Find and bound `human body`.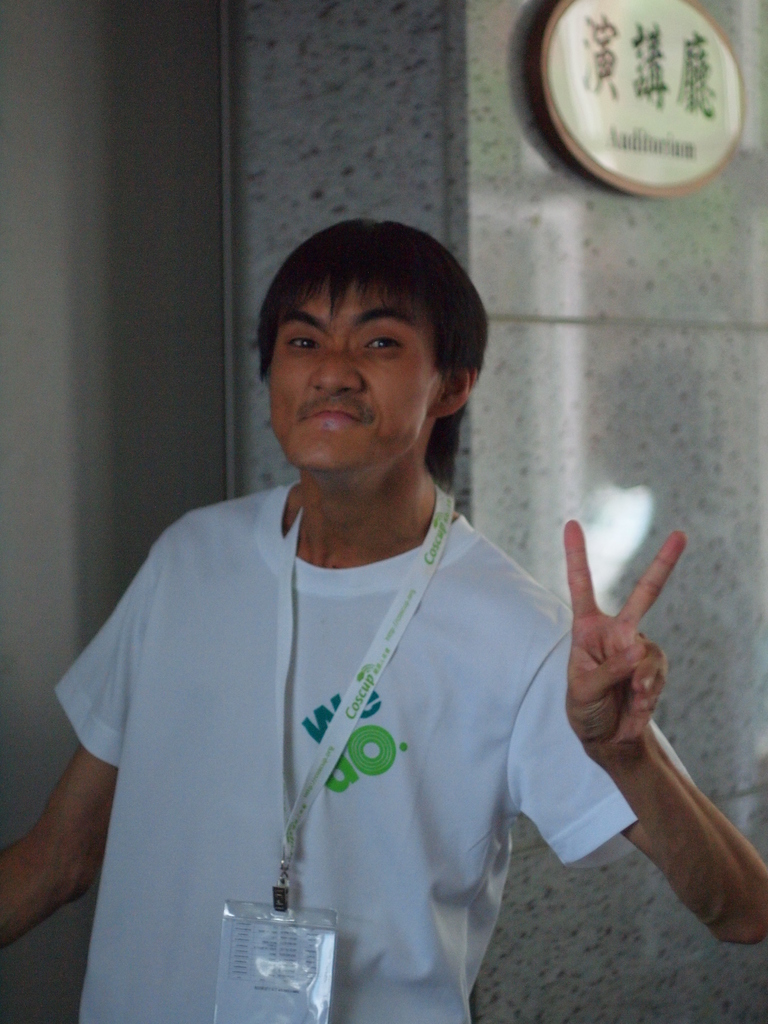
Bound: region(74, 144, 672, 1018).
